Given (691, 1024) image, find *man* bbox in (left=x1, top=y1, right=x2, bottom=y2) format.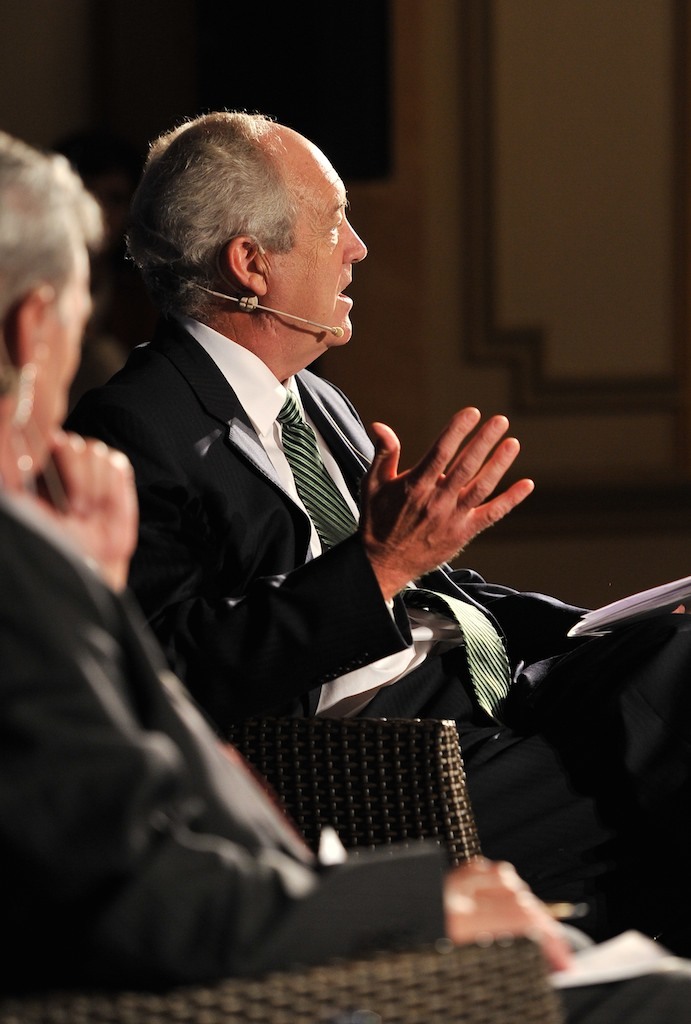
(left=0, top=134, right=690, bottom=1023).
